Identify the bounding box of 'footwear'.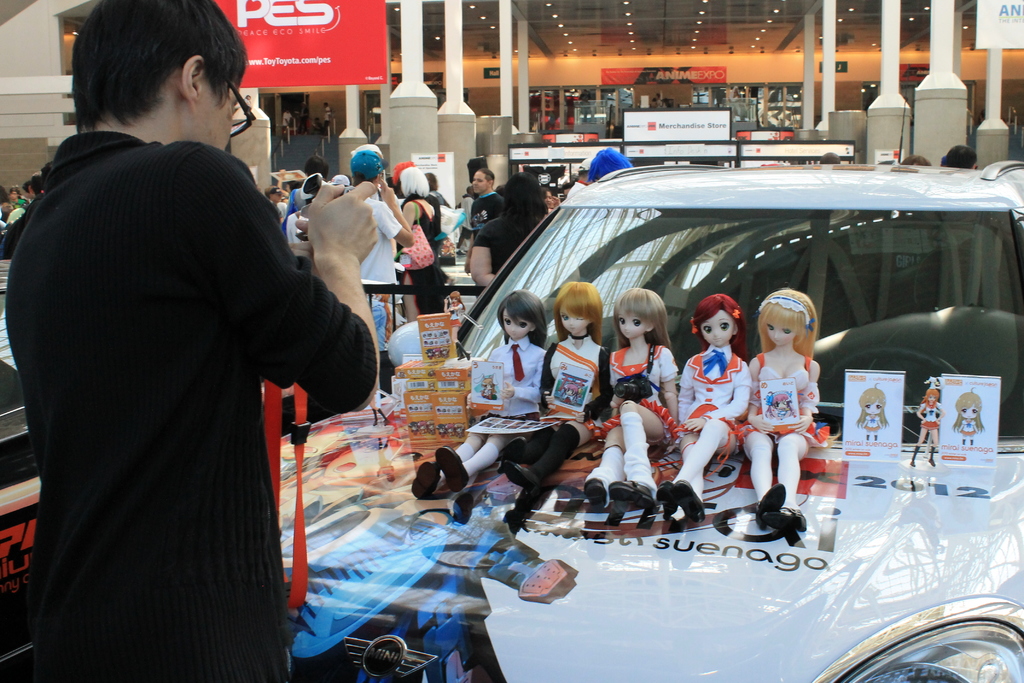
Rect(467, 351, 470, 359).
